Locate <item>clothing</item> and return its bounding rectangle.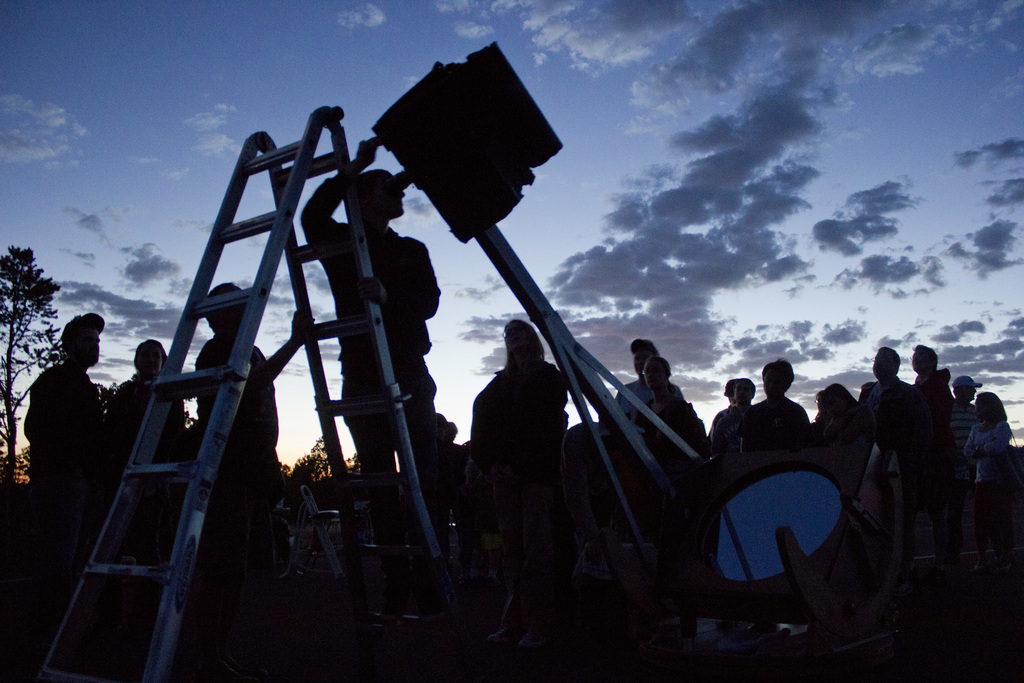
bbox=[826, 400, 869, 524].
